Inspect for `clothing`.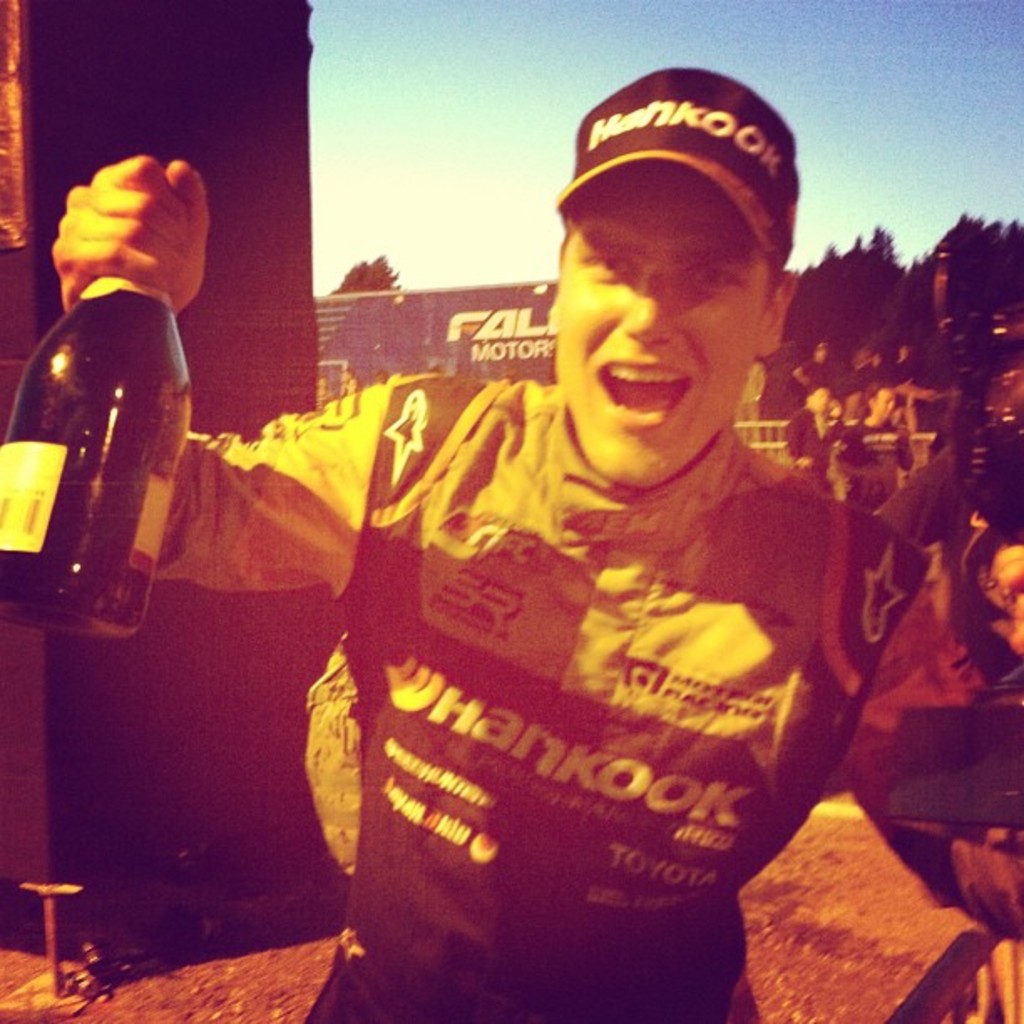
Inspection: [152, 370, 1021, 1017].
